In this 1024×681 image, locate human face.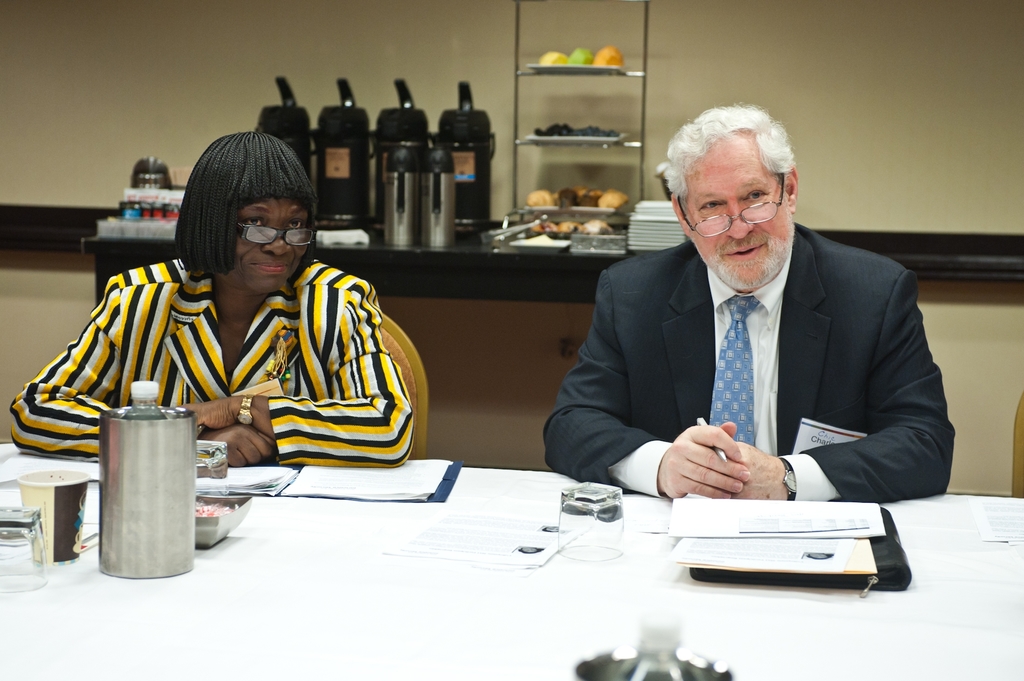
Bounding box: 216, 191, 298, 296.
